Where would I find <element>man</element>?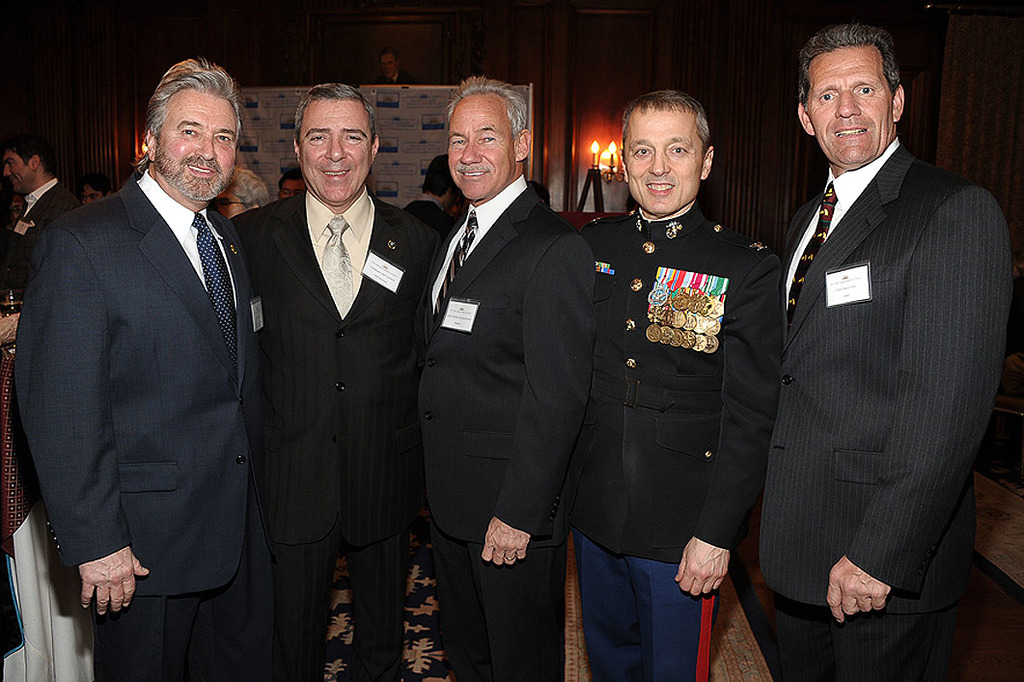
At {"left": 414, "top": 74, "right": 598, "bottom": 681}.
